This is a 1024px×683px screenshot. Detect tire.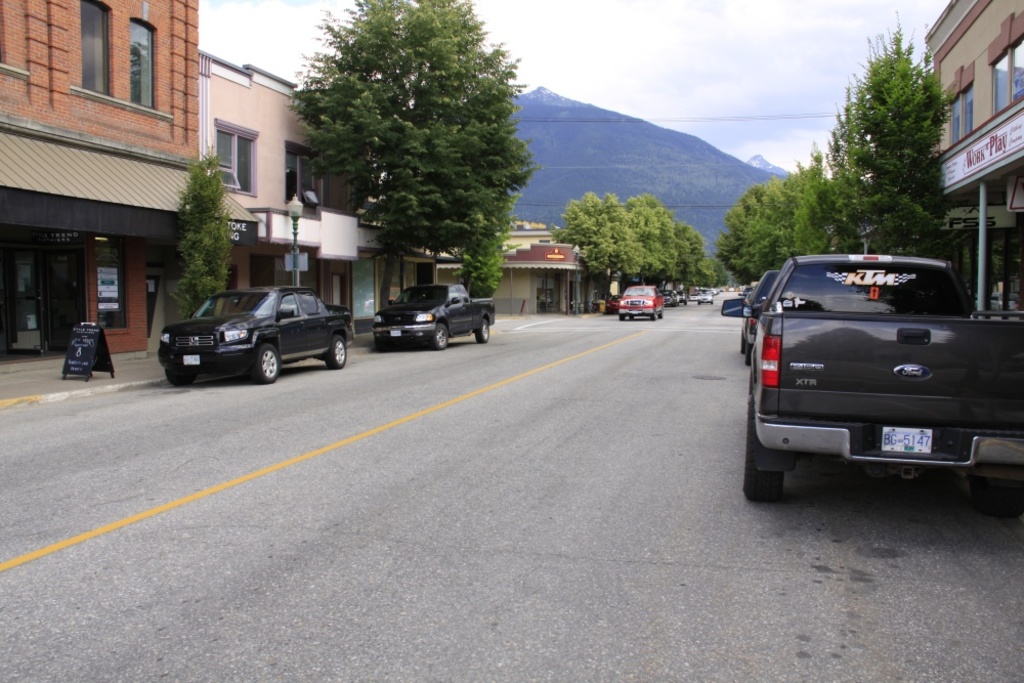
box(651, 307, 657, 321).
